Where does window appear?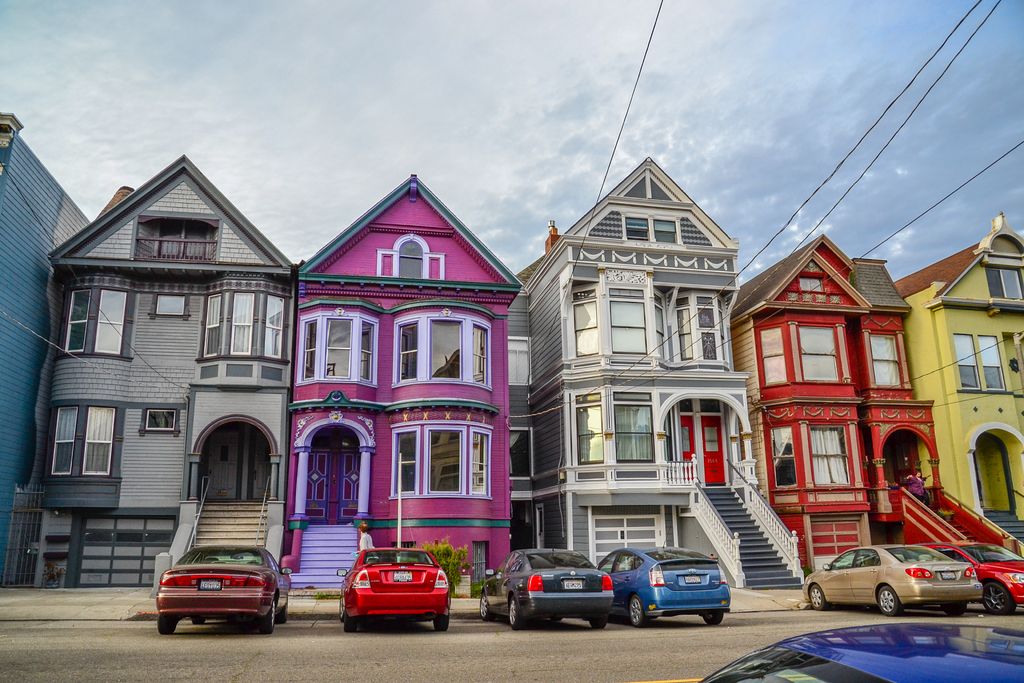
Appears at bbox=(141, 407, 177, 432).
